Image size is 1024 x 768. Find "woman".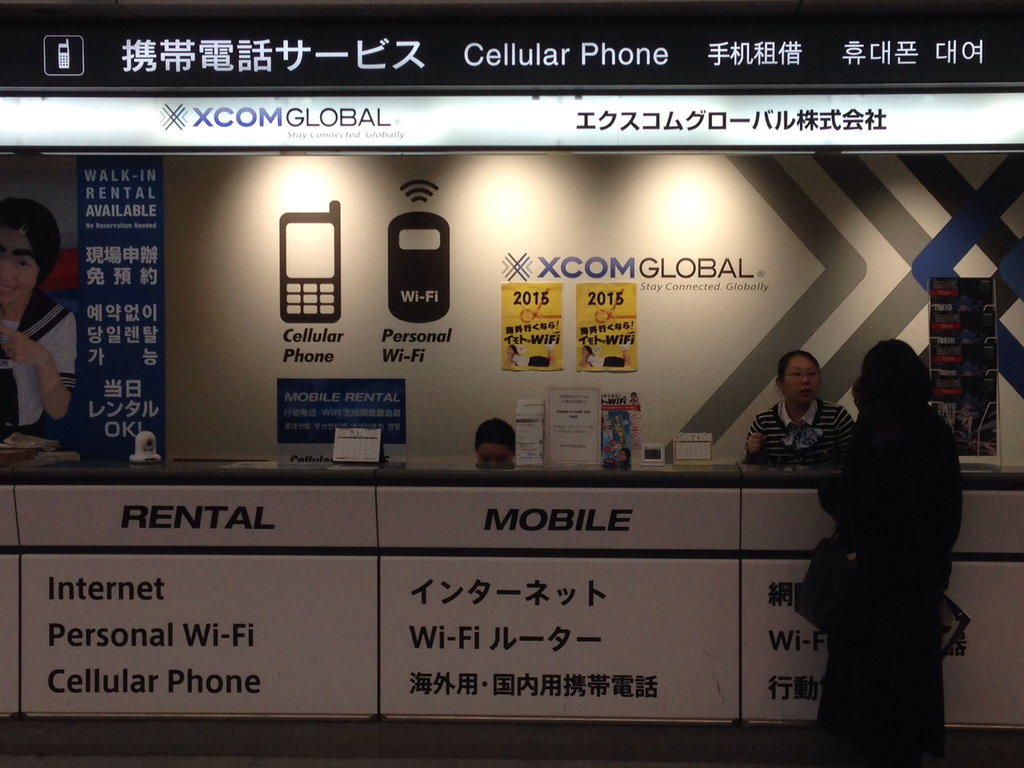
(x1=809, y1=337, x2=970, y2=767).
